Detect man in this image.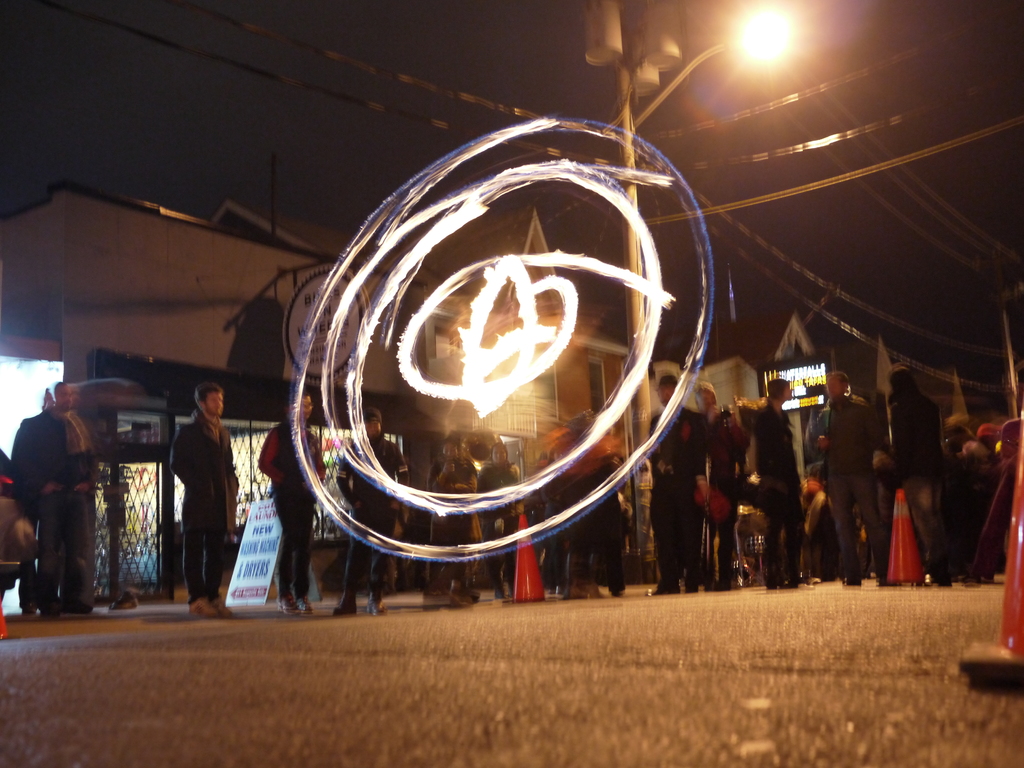
Detection: <bbox>692, 378, 766, 588</bbox>.
